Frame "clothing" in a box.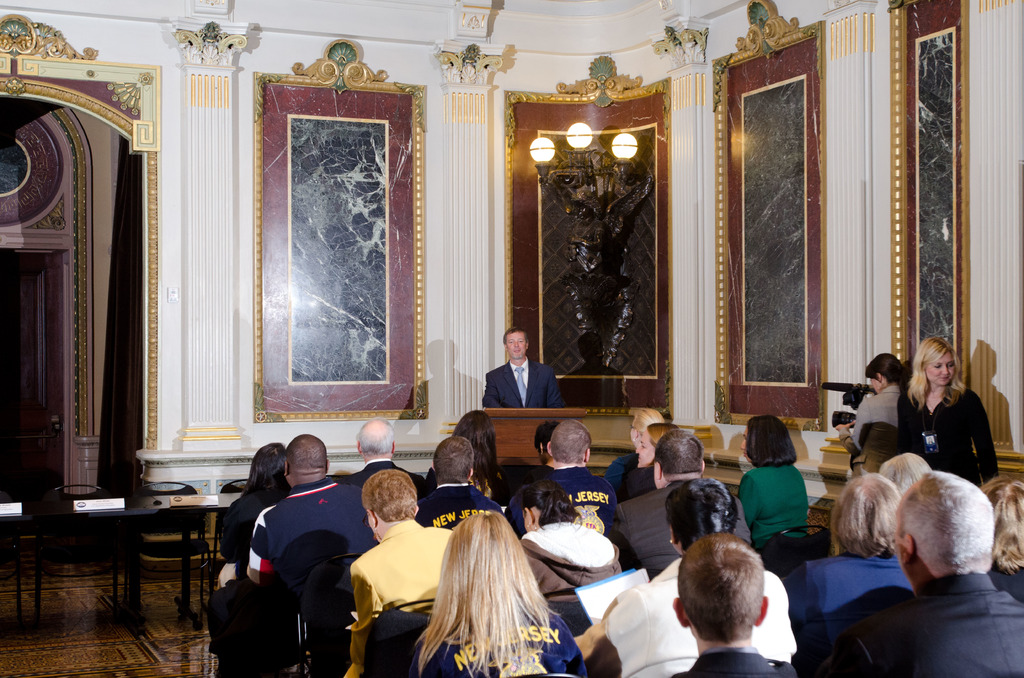
BBox(413, 485, 499, 520).
